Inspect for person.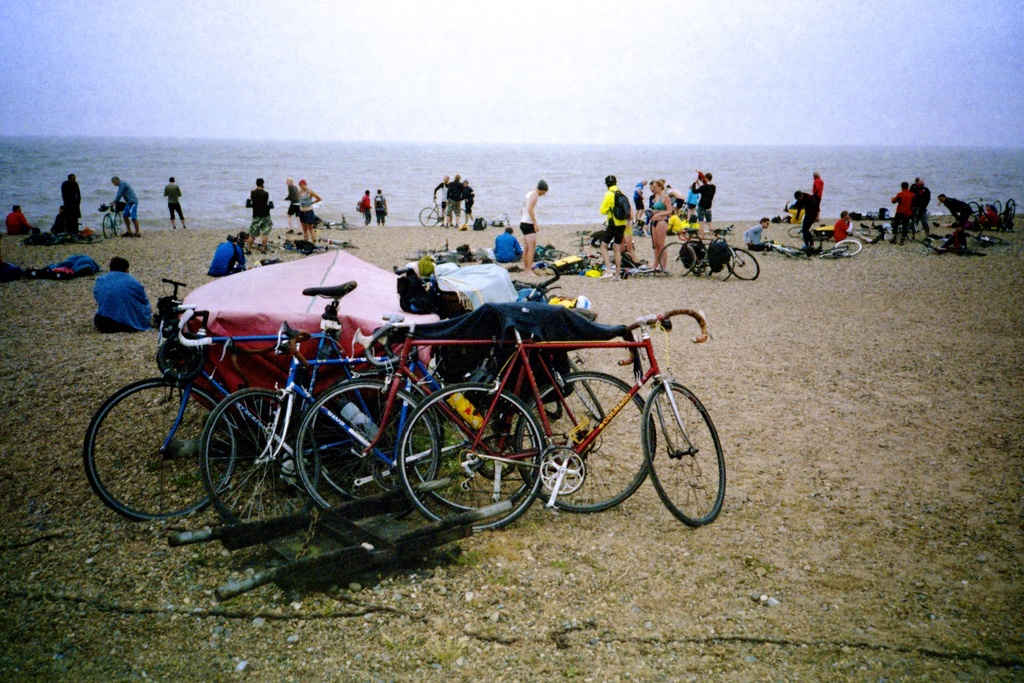
Inspection: <region>111, 176, 141, 233</region>.
